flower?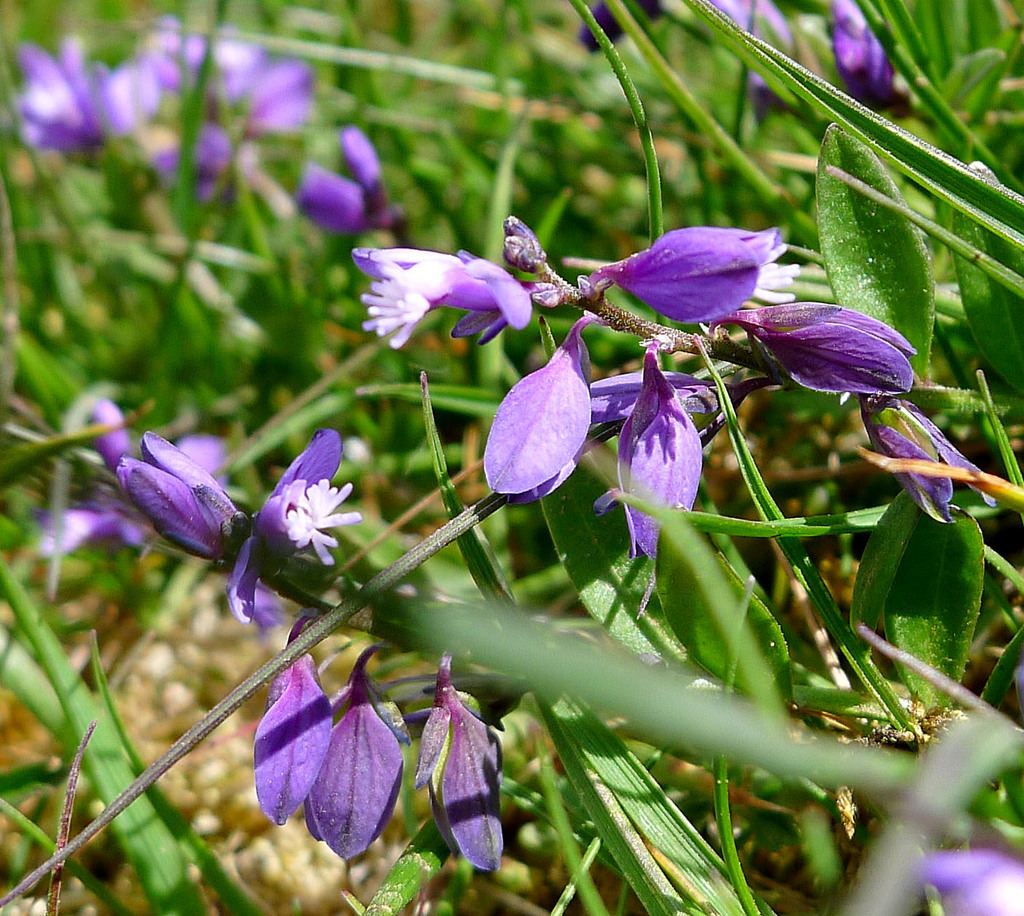
(left=588, top=223, right=812, bottom=329)
